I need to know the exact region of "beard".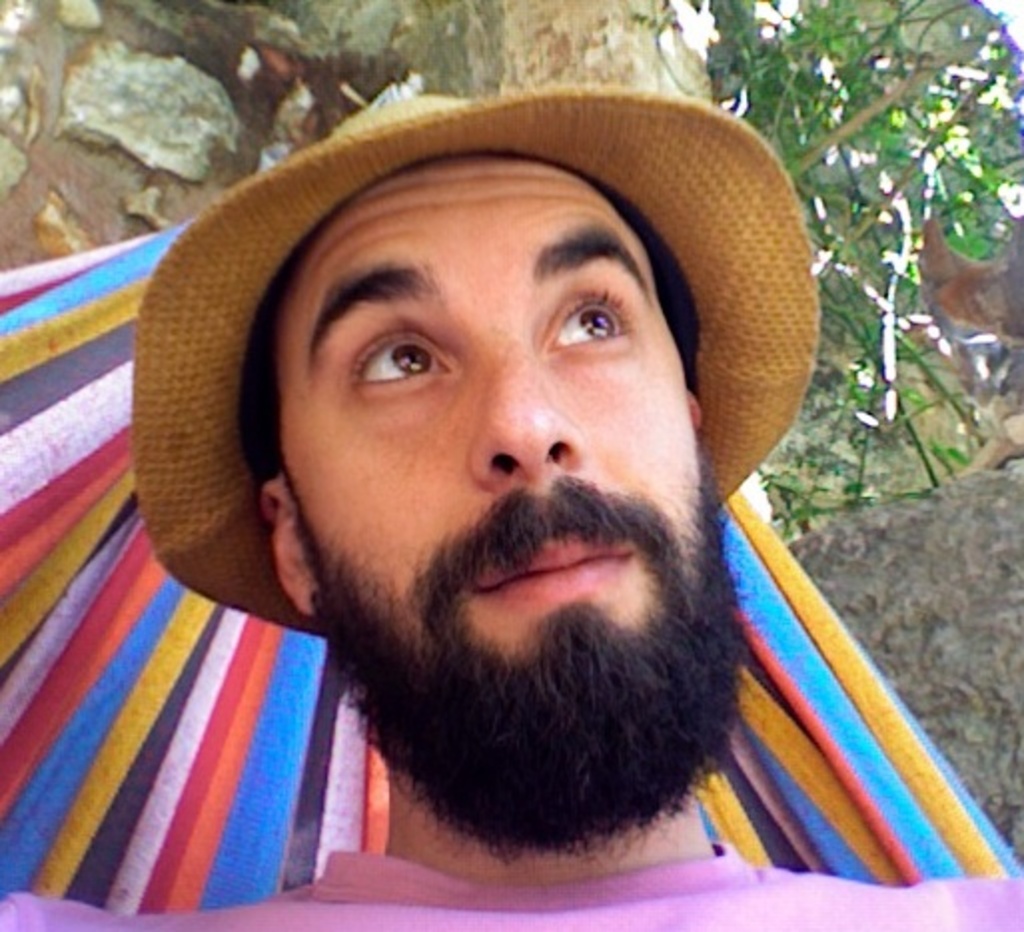
Region: rect(293, 515, 751, 870).
